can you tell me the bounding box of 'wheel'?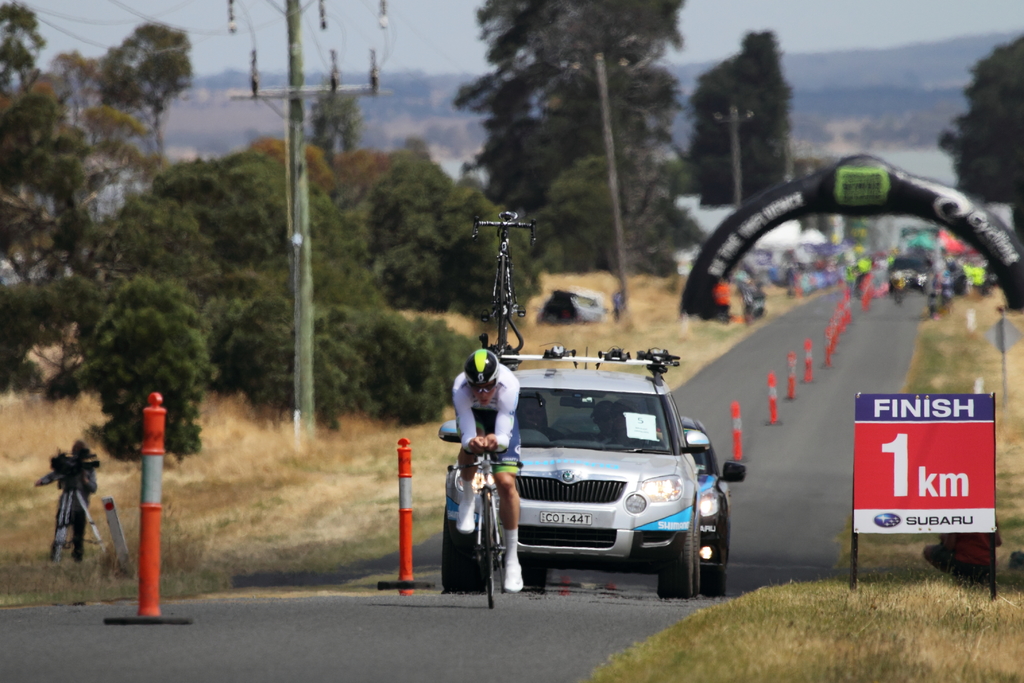
[left=520, top=553, right=547, bottom=583].
